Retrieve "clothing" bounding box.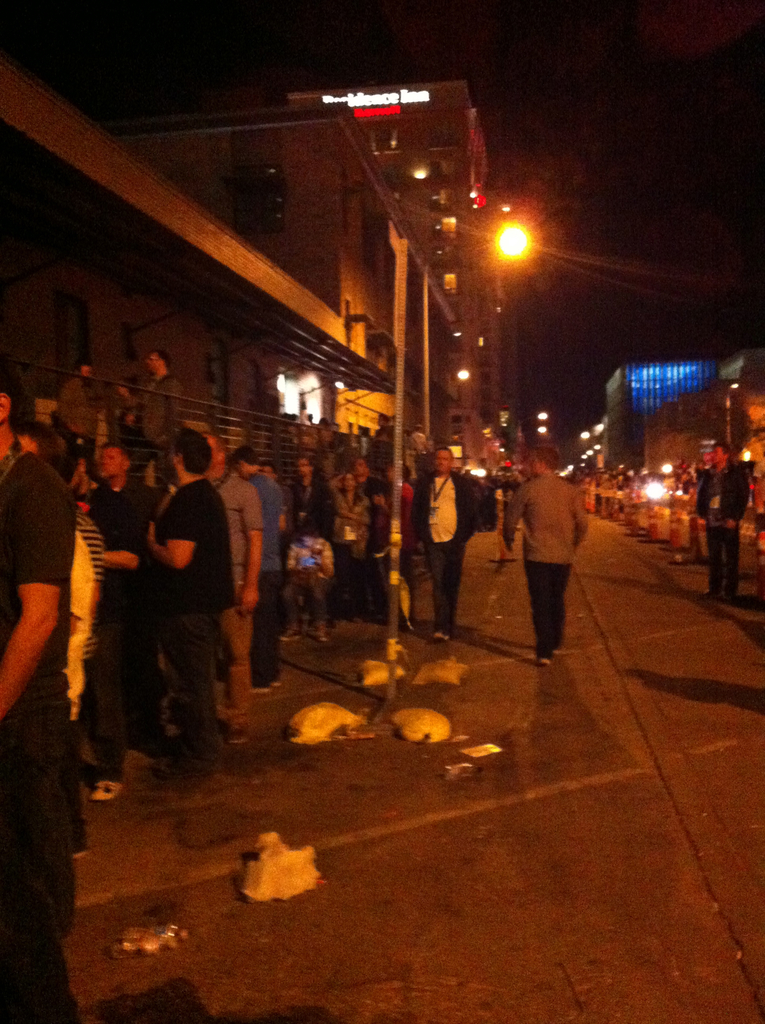
Bounding box: (left=414, top=470, right=492, bottom=640).
